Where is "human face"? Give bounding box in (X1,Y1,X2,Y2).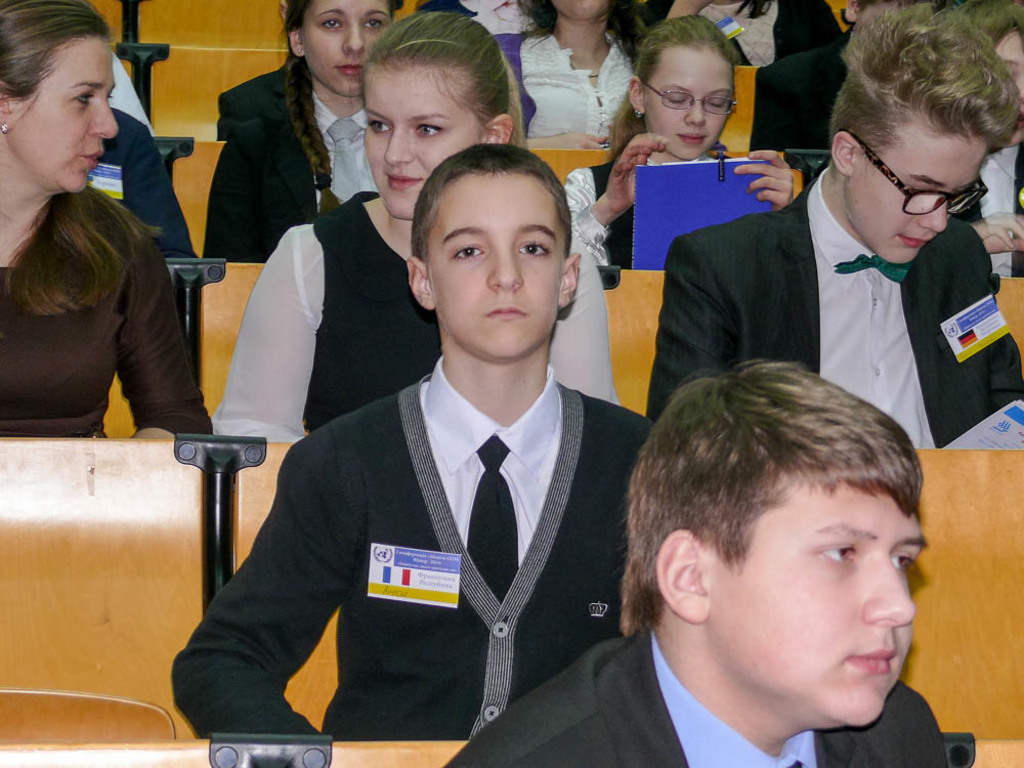
(427,173,565,362).
